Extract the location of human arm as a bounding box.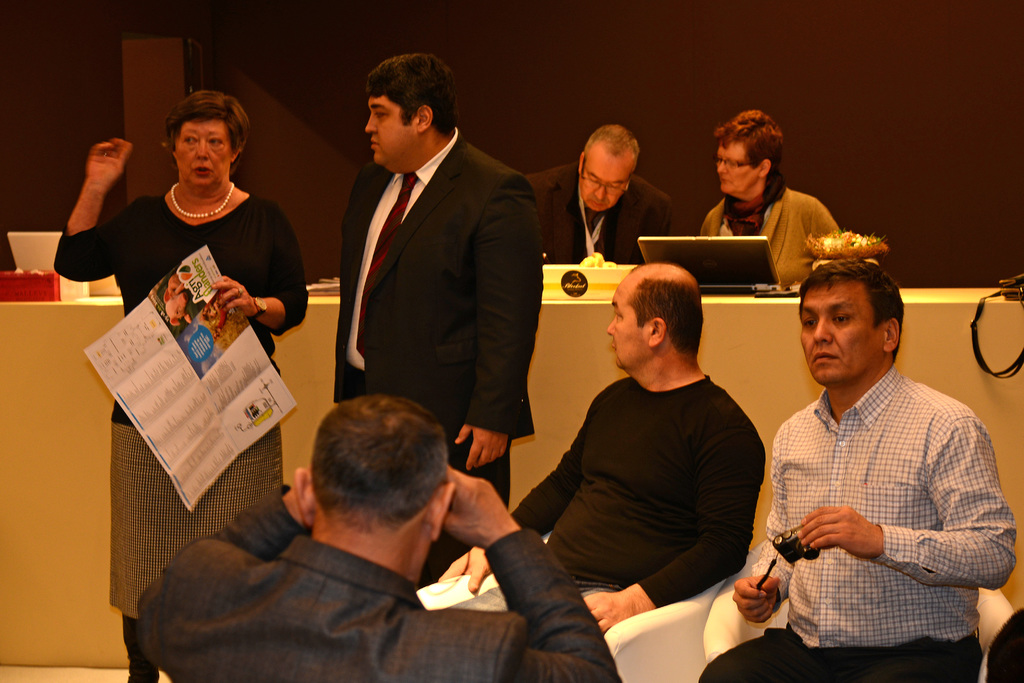
box(431, 458, 627, 682).
